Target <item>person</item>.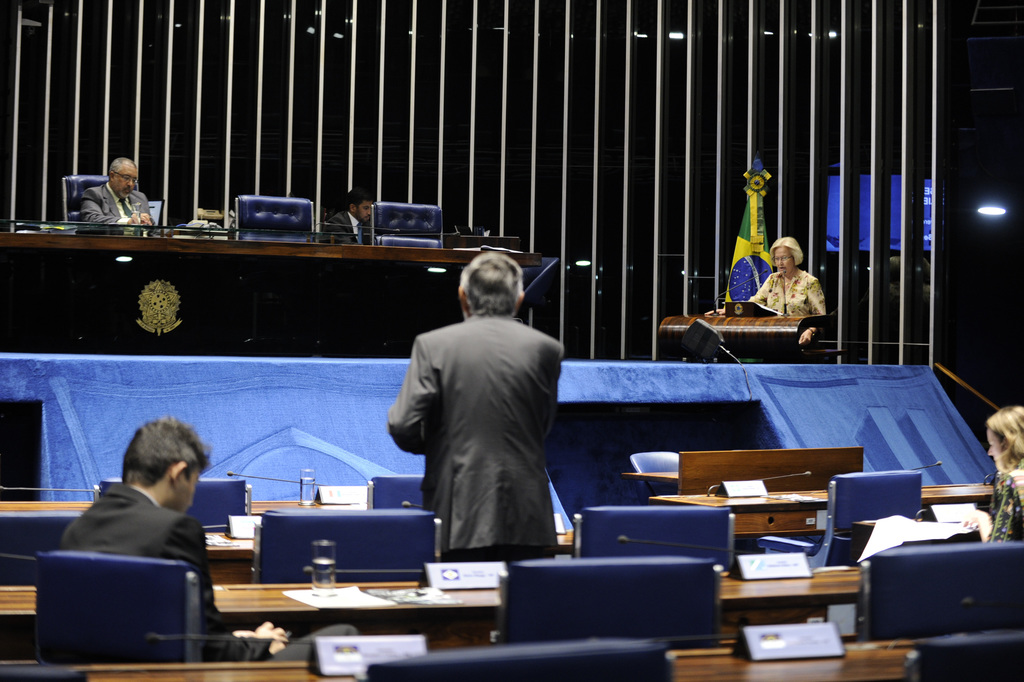
Target region: (x1=385, y1=249, x2=562, y2=572).
